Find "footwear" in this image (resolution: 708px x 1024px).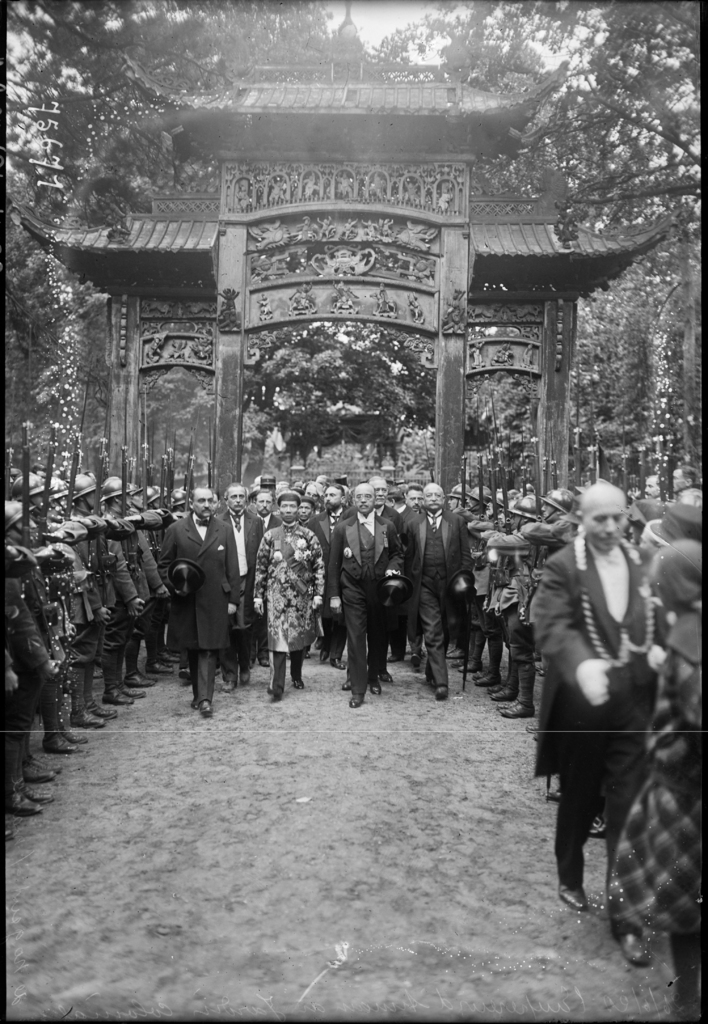
pyautogui.locateOnScreen(173, 660, 191, 681).
